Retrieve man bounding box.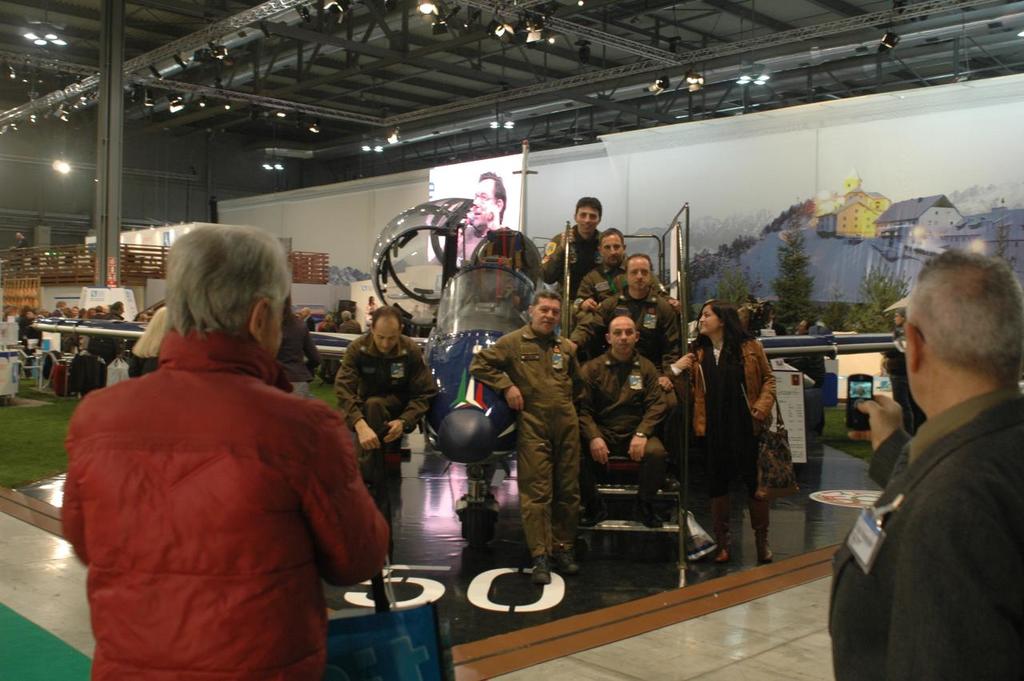
Bounding box: pyautogui.locateOnScreen(435, 165, 506, 268).
